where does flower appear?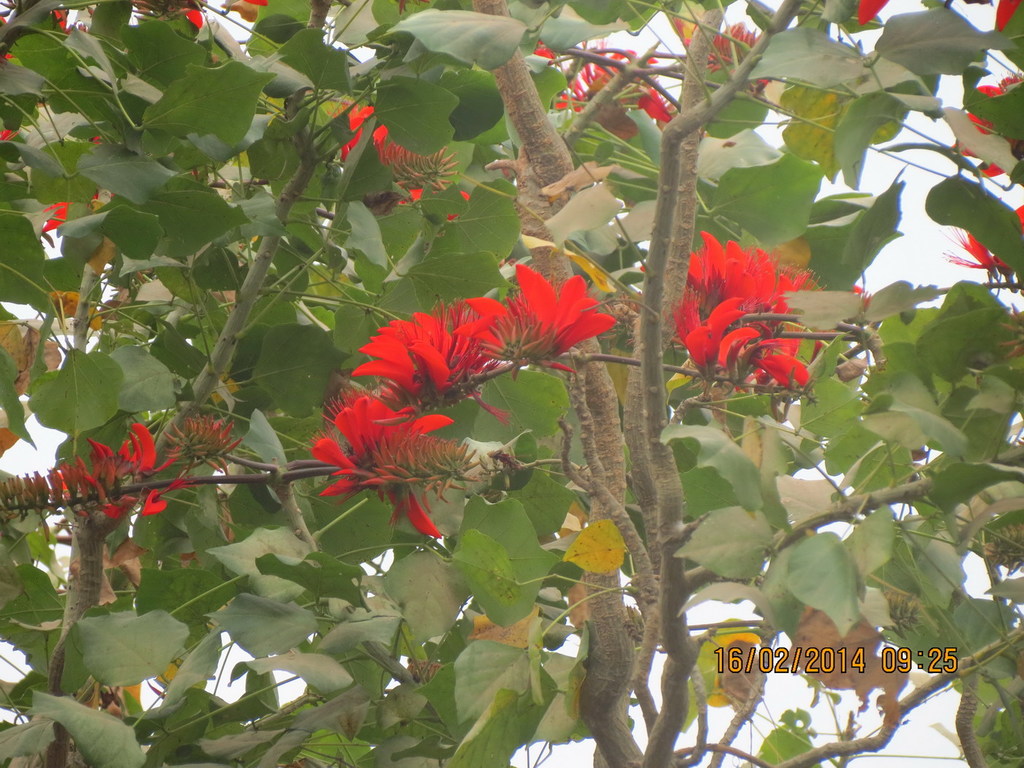
Appears at <box>662,220,835,402</box>.
